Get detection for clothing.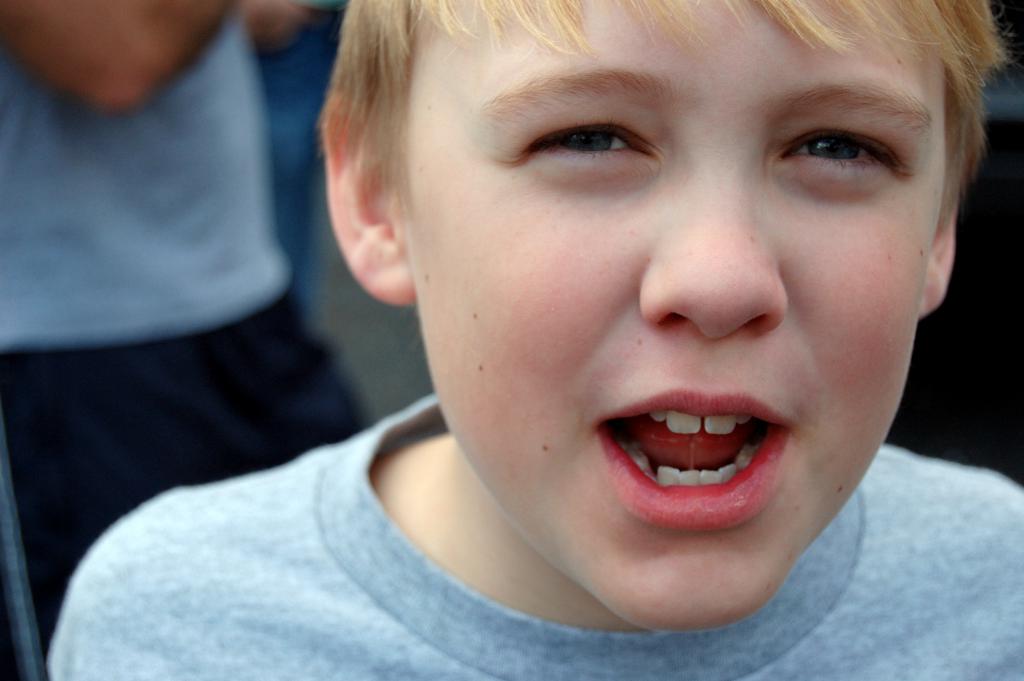
Detection: bbox=(37, 397, 1023, 679).
